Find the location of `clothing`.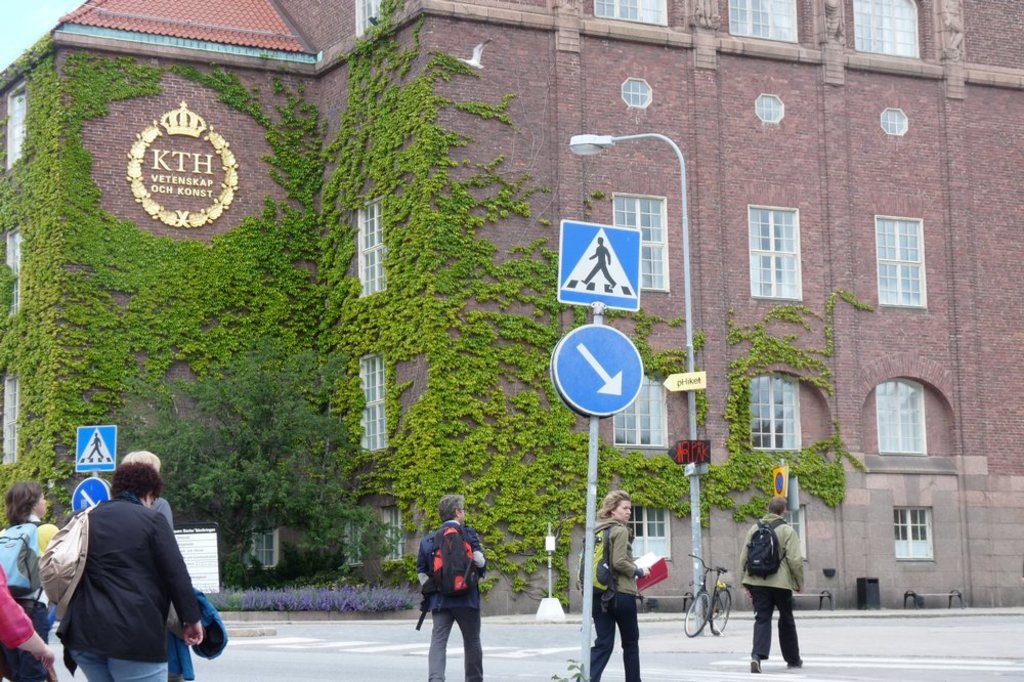
Location: [0,519,62,629].
